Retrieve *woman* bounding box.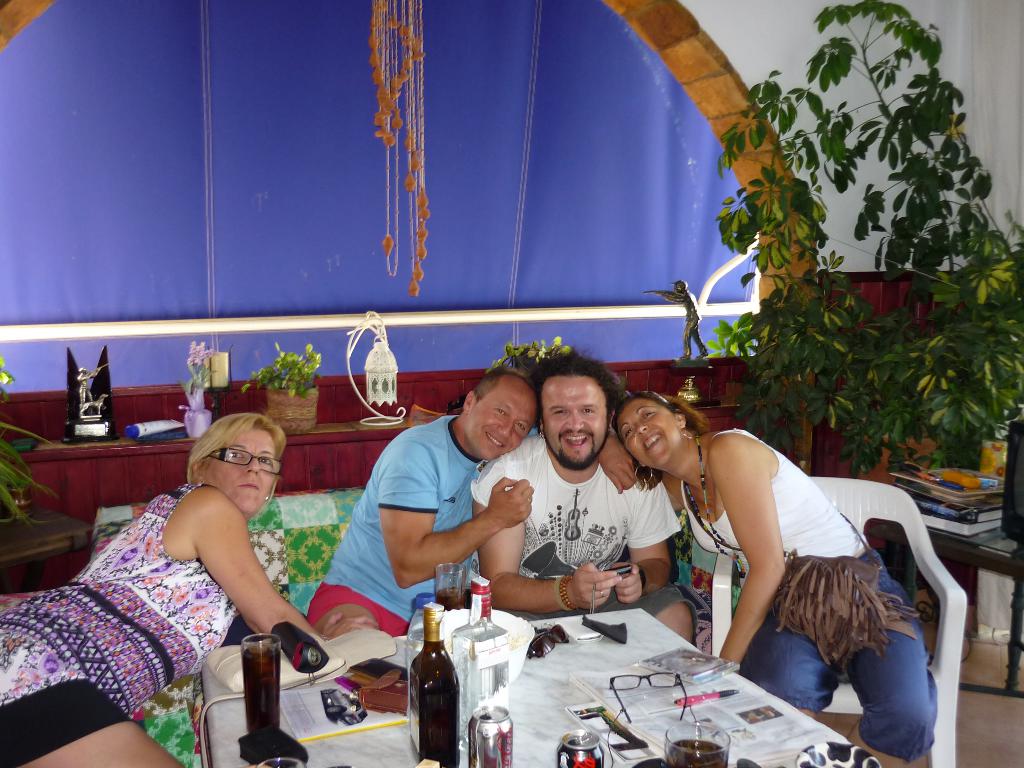
Bounding box: {"x1": 611, "y1": 390, "x2": 936, "y2": 762}.
